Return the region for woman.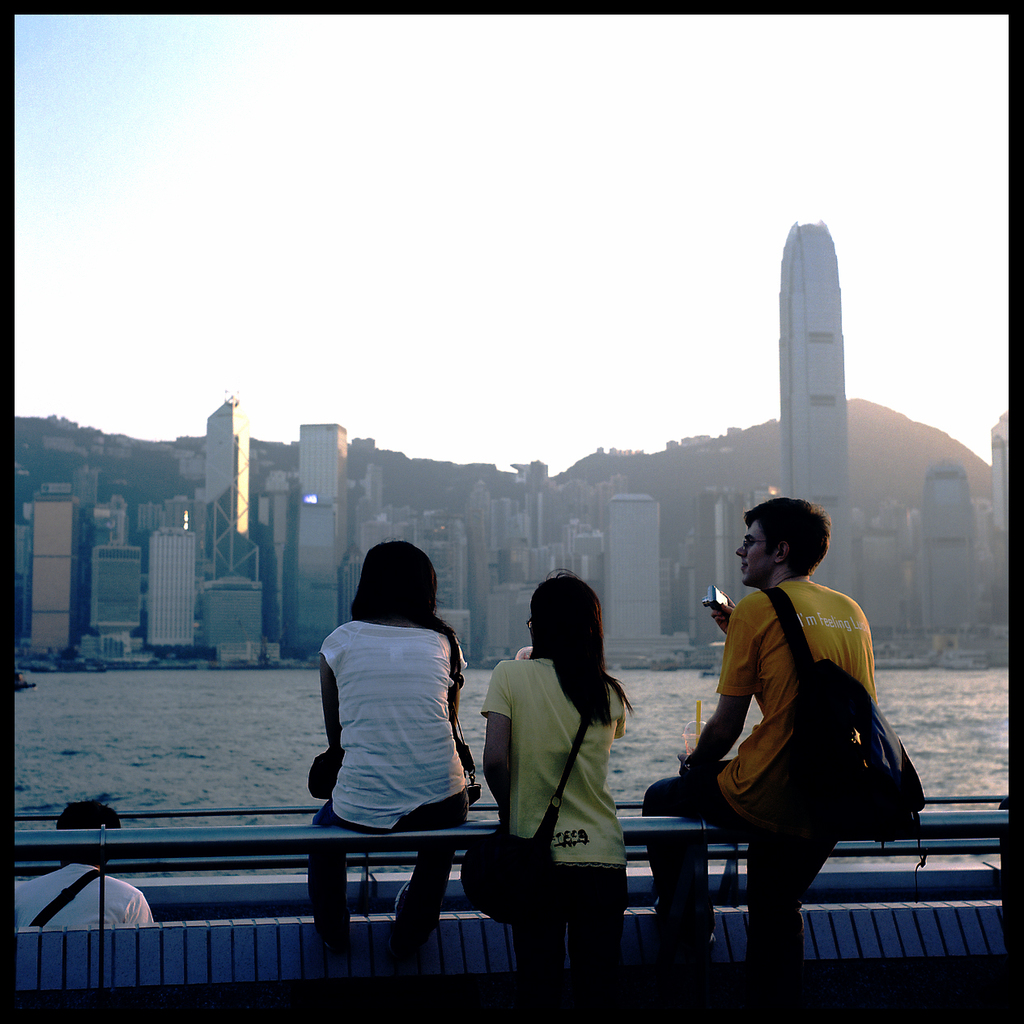
x1=304 y1=533 x2=476 y2=984.
